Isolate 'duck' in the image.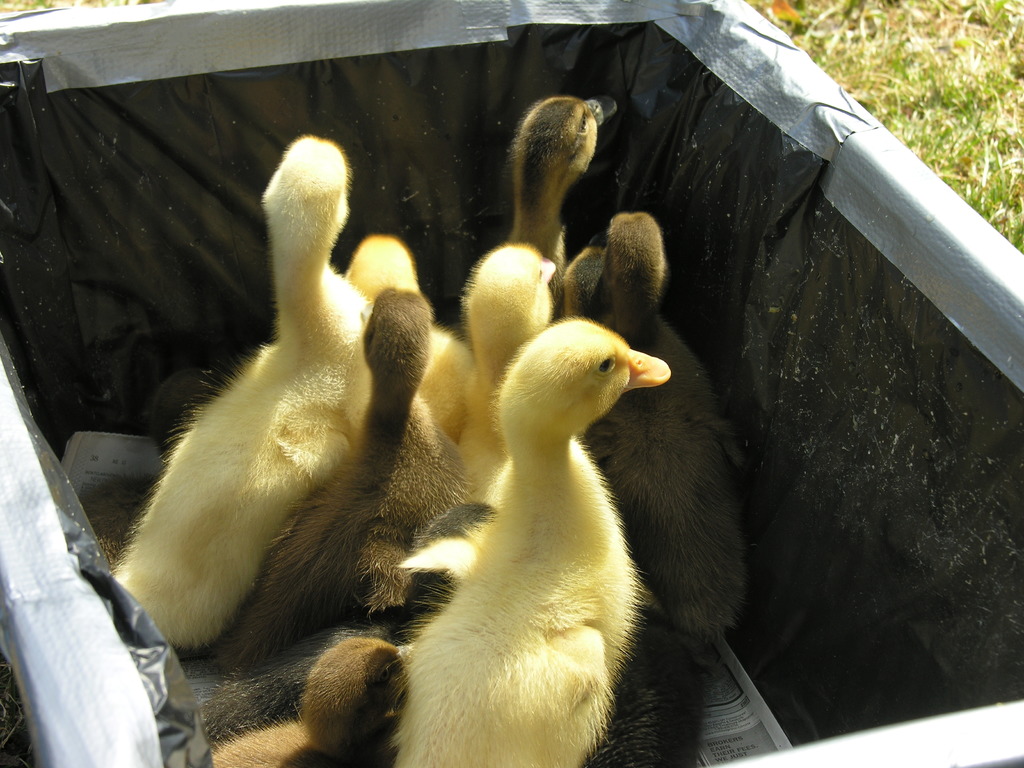
Isolated region: [left=552, top=204, right=750, bottom=662].
